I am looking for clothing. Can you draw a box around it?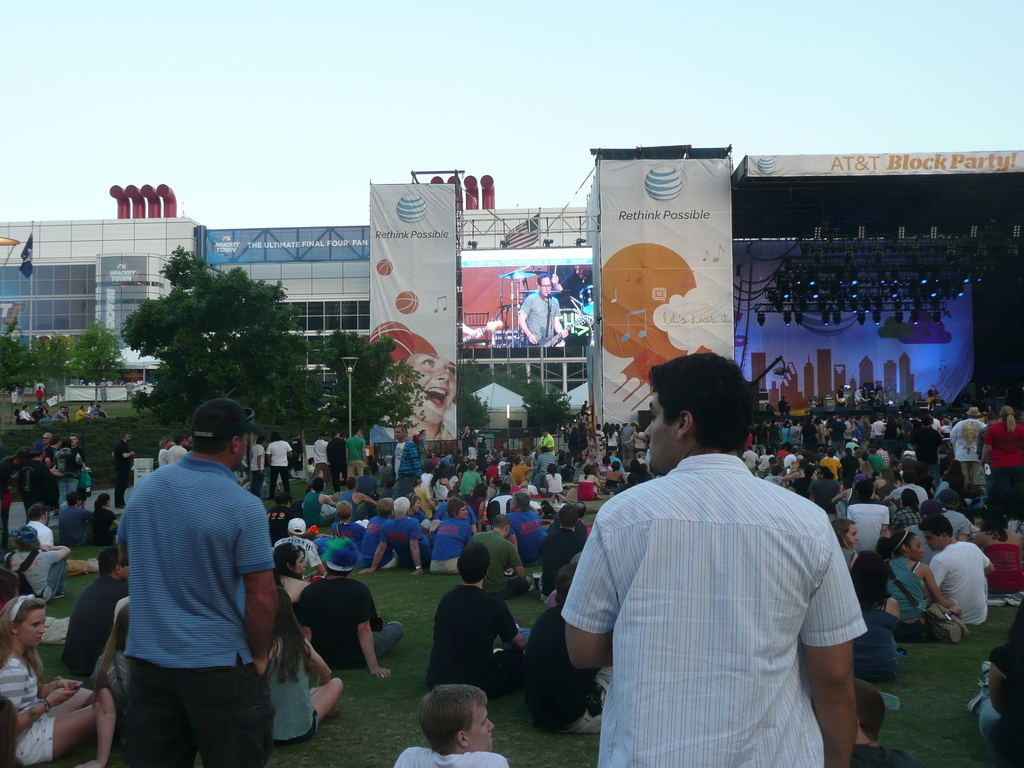
Sure, the bounding box is [117, 444, 267, 767].
